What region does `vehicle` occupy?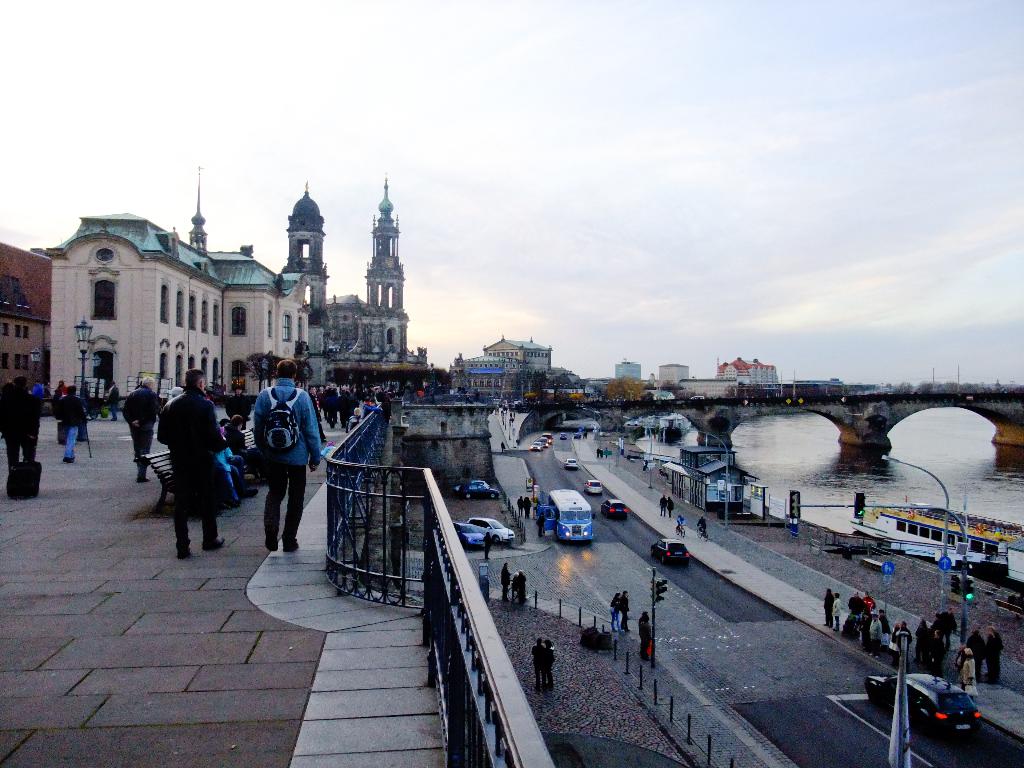
locate(456, 520, 481, 548).
